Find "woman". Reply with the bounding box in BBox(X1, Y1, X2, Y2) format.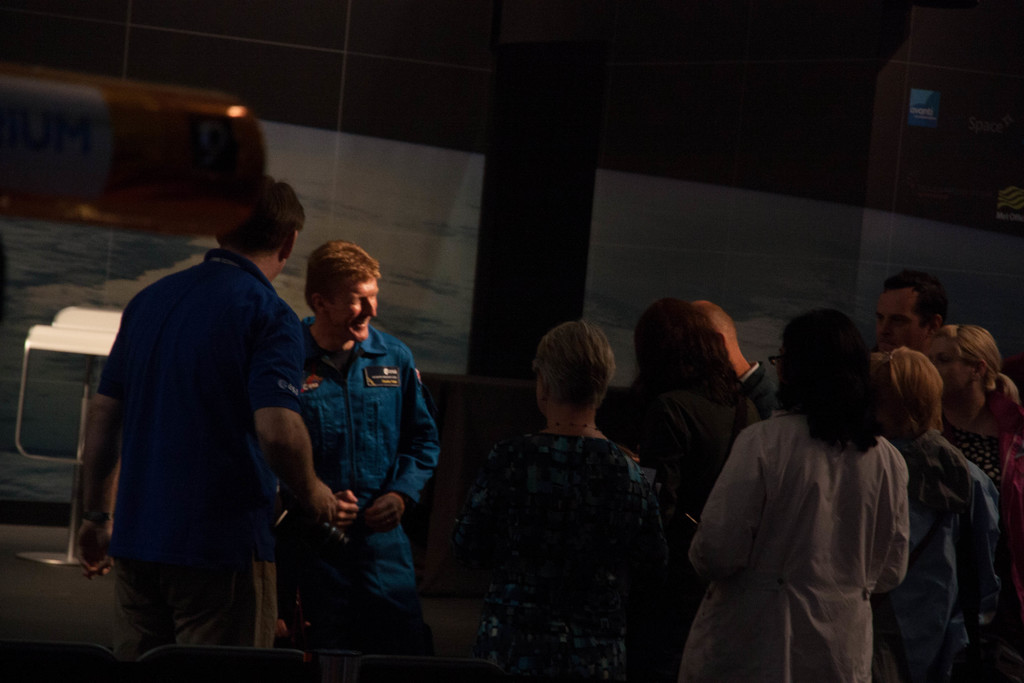
BBox(628, 306, 764, 668).
